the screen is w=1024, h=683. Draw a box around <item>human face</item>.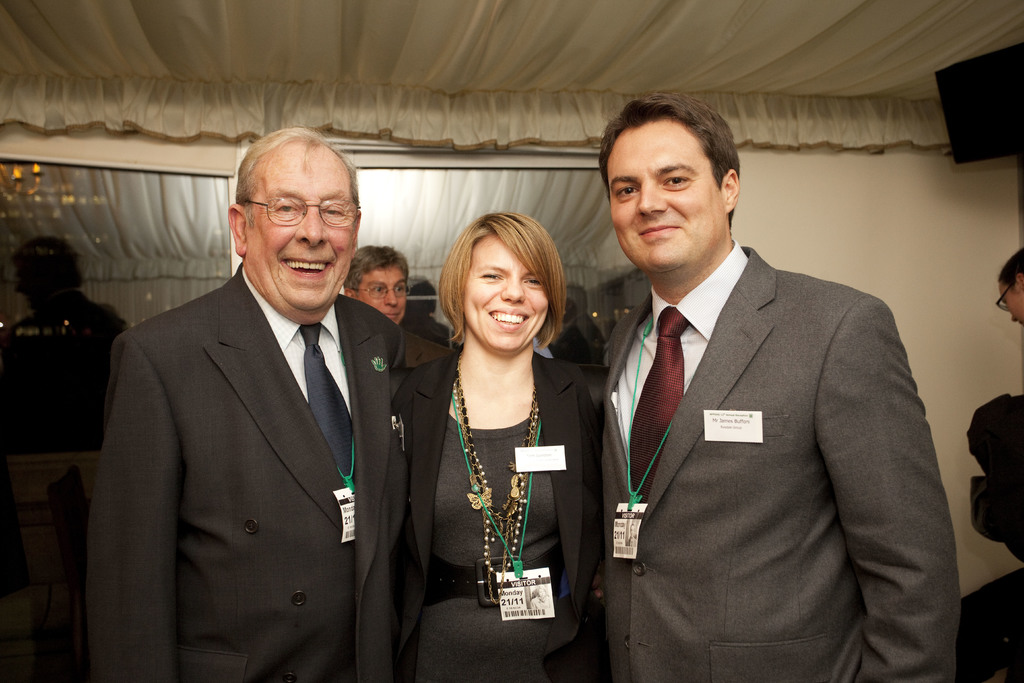
243,134,366,317.
